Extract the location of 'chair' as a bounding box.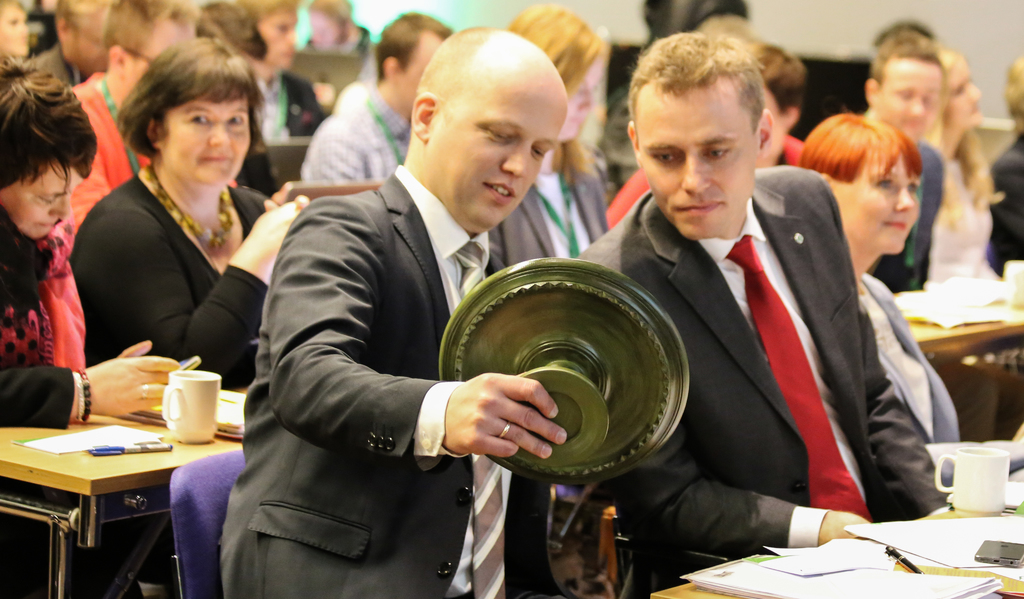
region(170, 444, 247, 598).
